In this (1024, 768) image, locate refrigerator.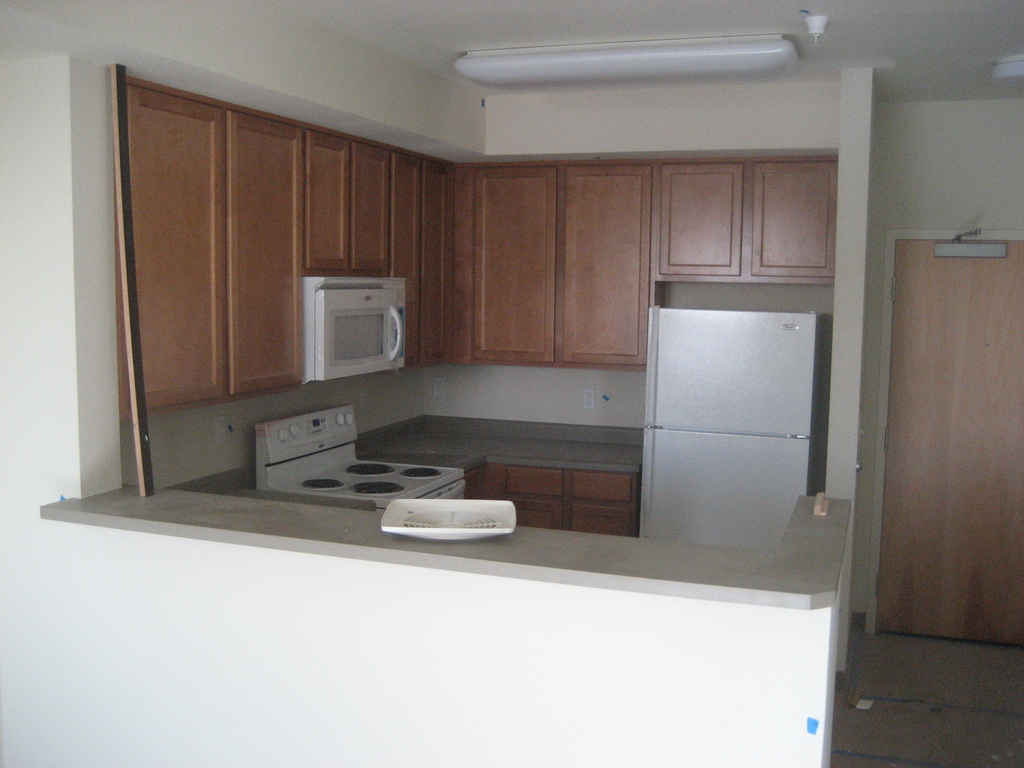
Bounding box: detection(652, 309, 829, 545).
